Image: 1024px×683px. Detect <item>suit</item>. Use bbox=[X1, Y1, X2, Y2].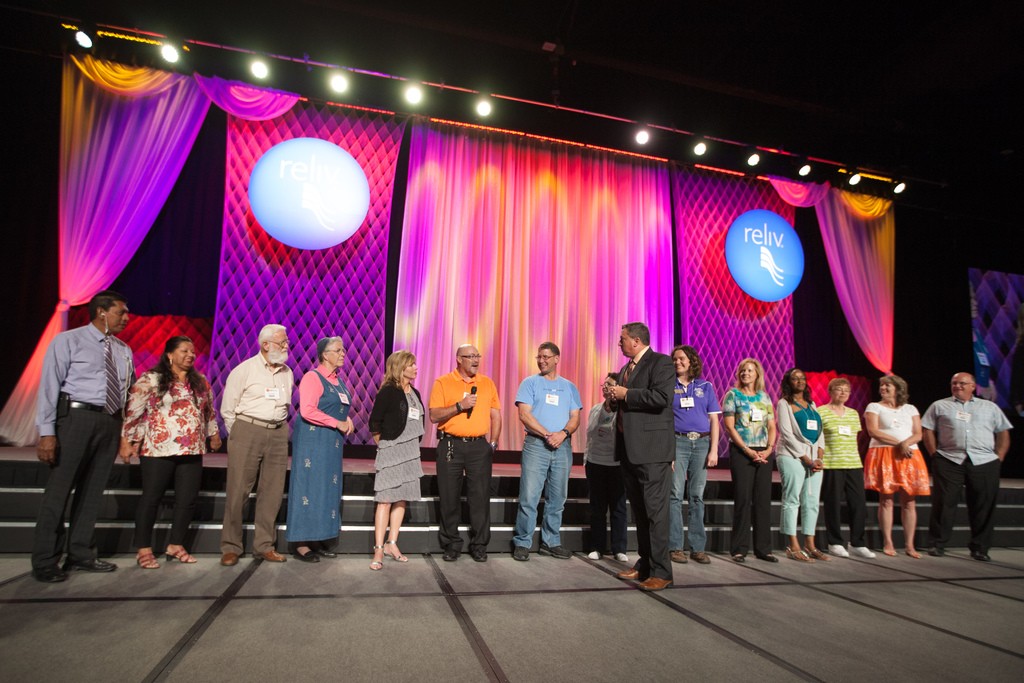
bbox=[607, 332, 700, 577].
